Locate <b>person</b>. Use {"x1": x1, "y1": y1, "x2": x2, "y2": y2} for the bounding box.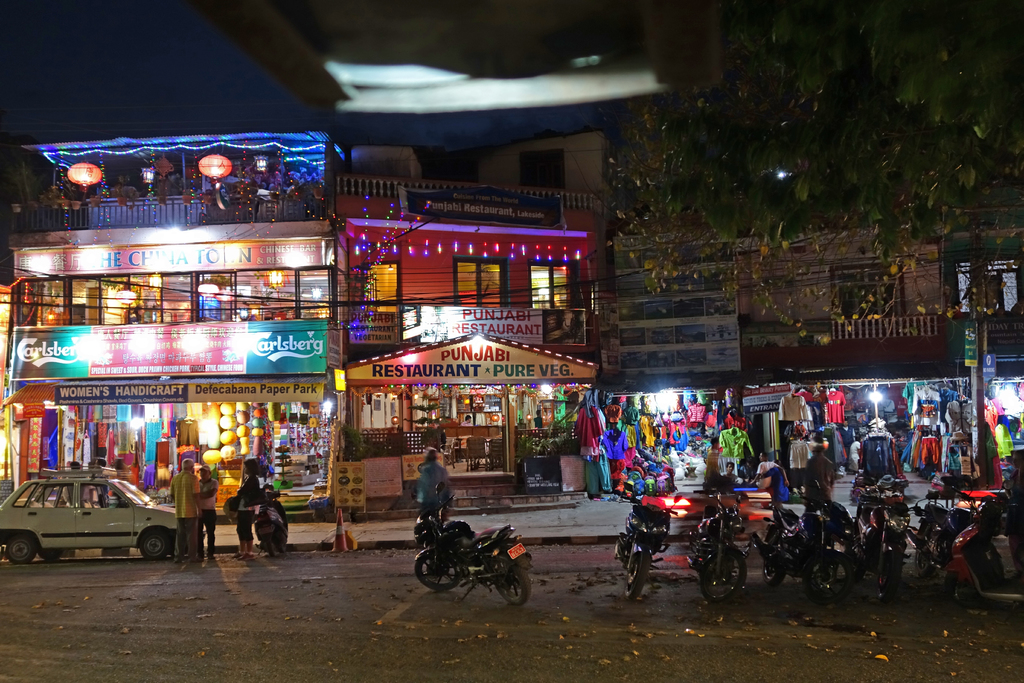
{"x1": 848, "y1": 436, "x2": 861, "y2": 472}.
